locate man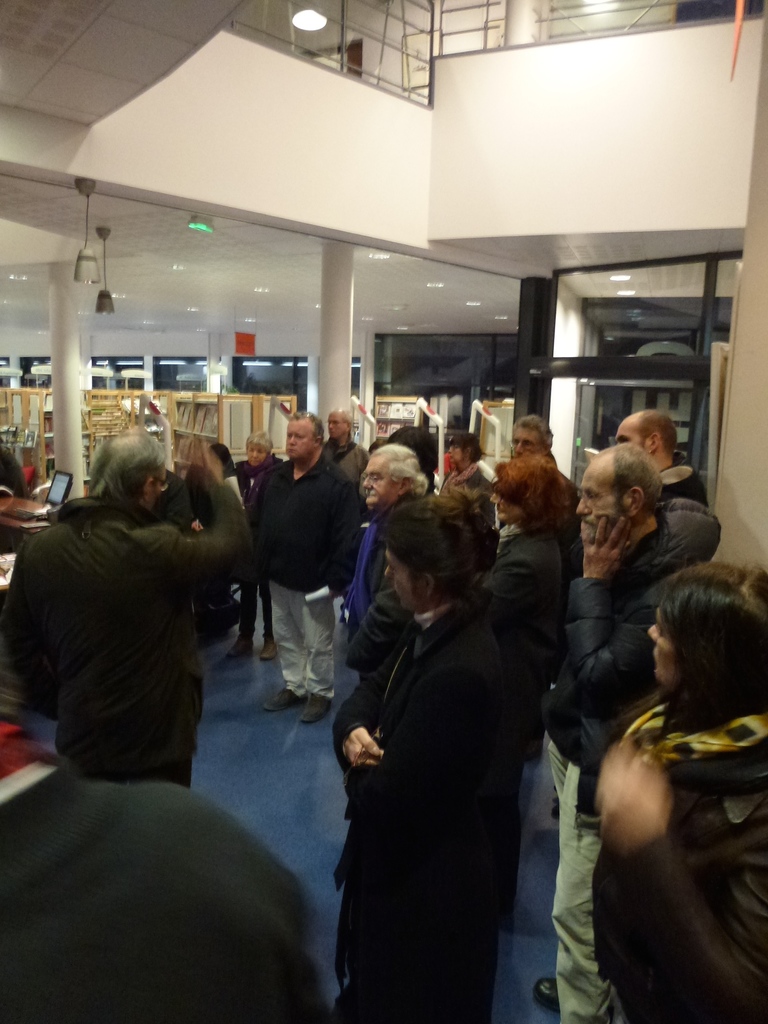
248:405:367:732
